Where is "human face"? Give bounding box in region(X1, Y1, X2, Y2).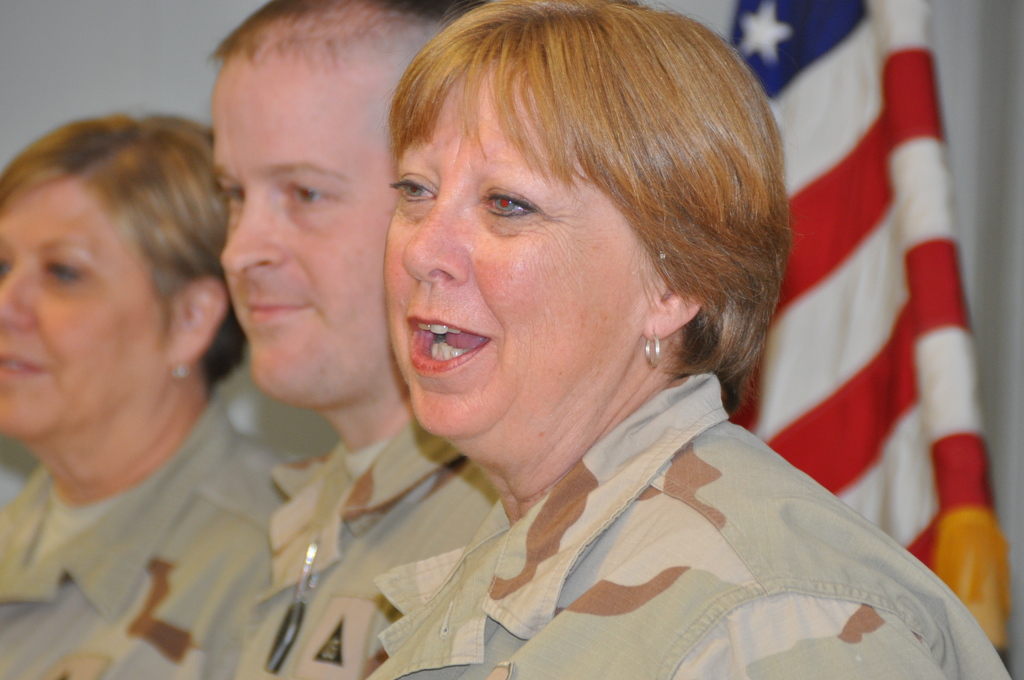
region(0, 179, 164, 448).
